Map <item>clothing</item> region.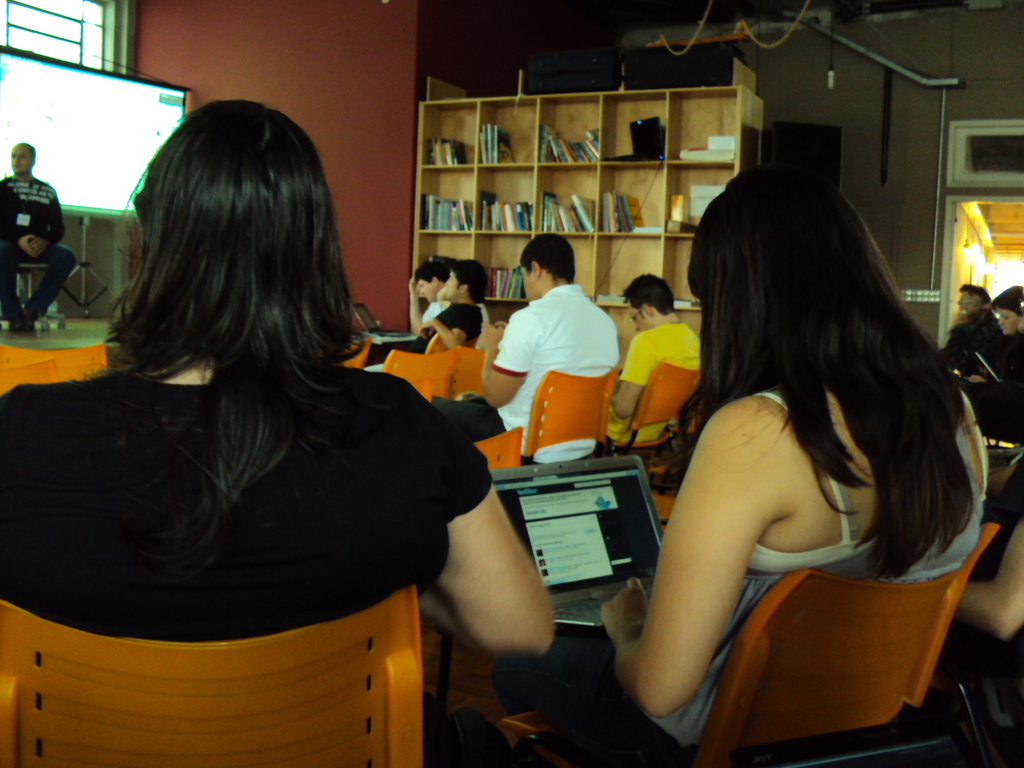
Mapped to box=[0, 355, 508, 646].
